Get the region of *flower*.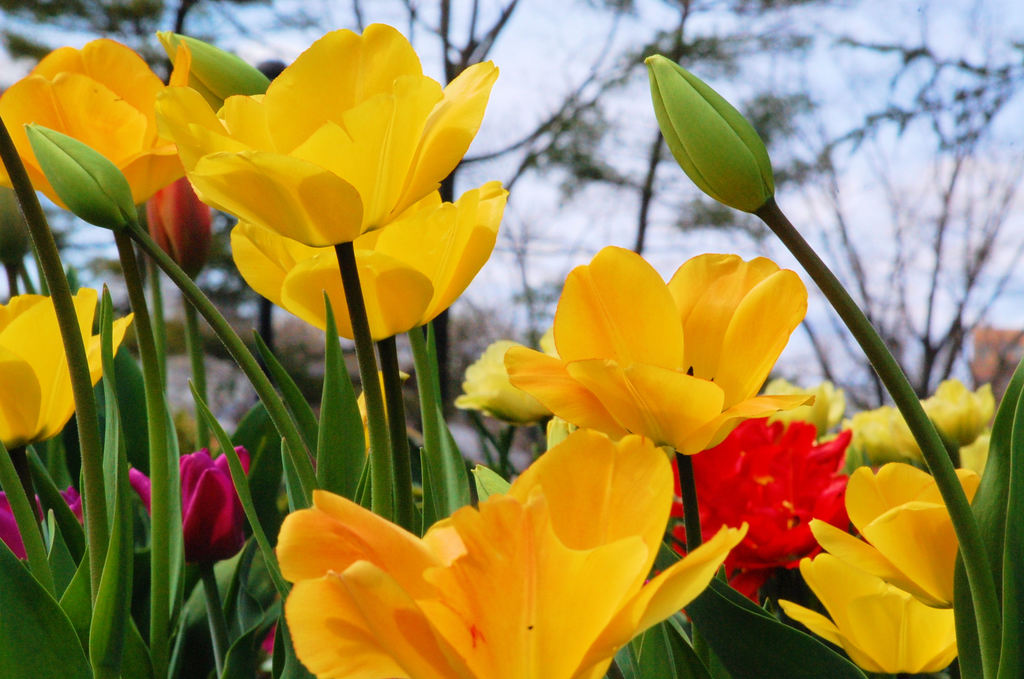
{"left": 147, "top": 17, "right": 525, "bottom": 347}.
